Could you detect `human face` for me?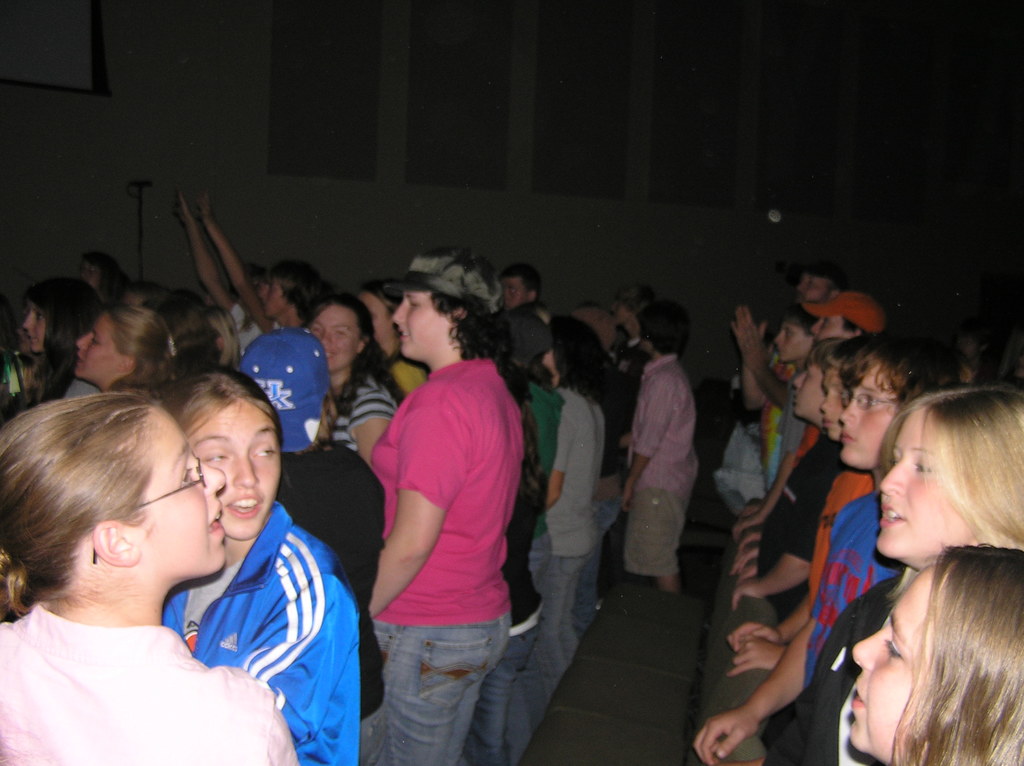
Detection result: [850,565,936,753].
